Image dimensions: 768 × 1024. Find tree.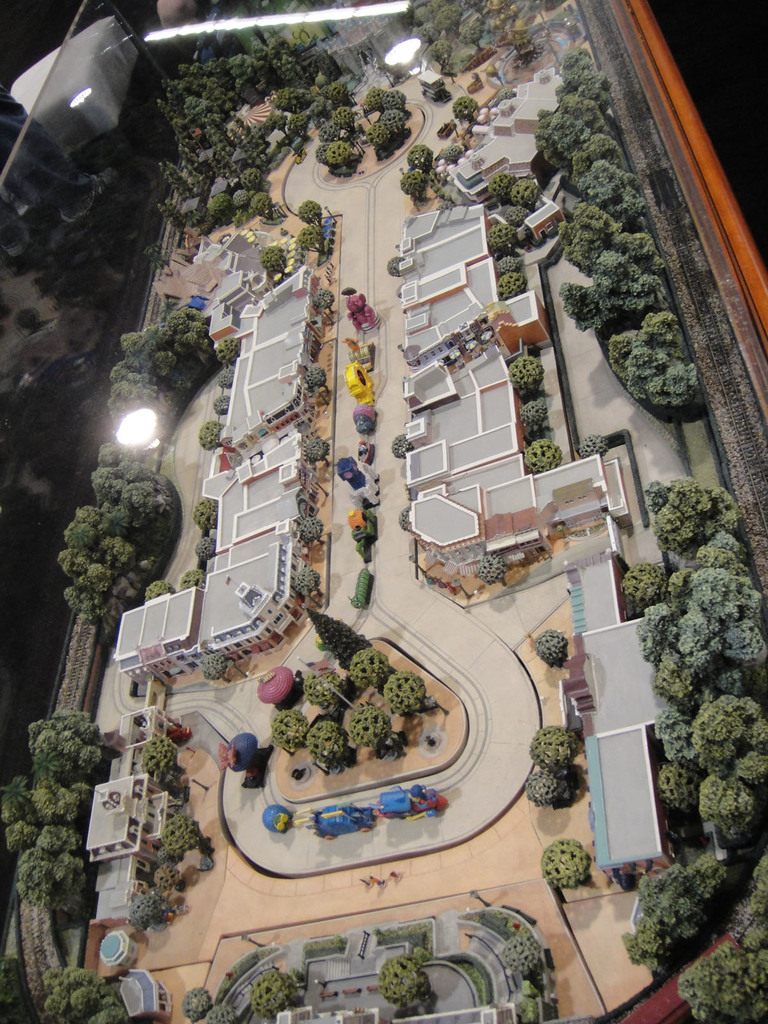
select_region(100, 314, 243, 461).
